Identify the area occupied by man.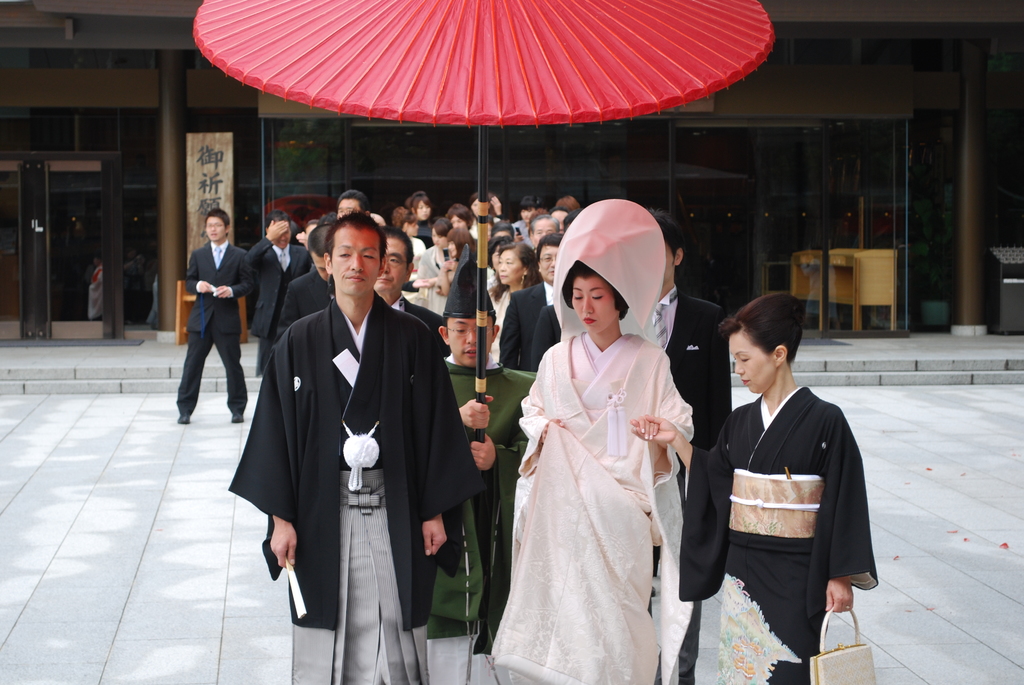
Area: bbox=[368, 226, 449, 358].
